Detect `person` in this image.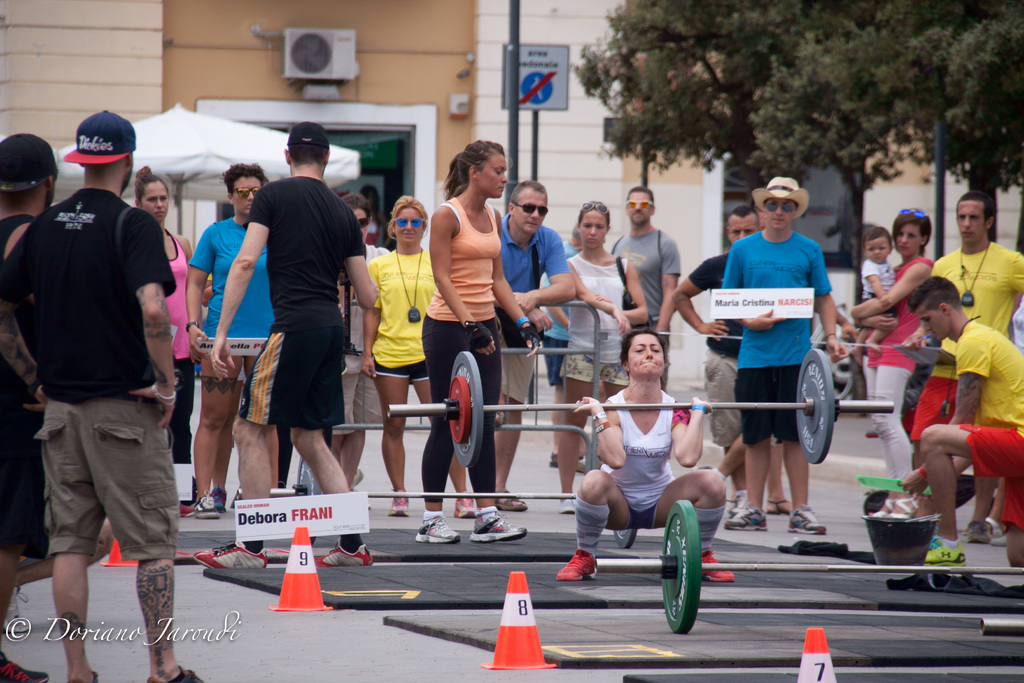
Detection: locate(364, 188, 424, 527).
